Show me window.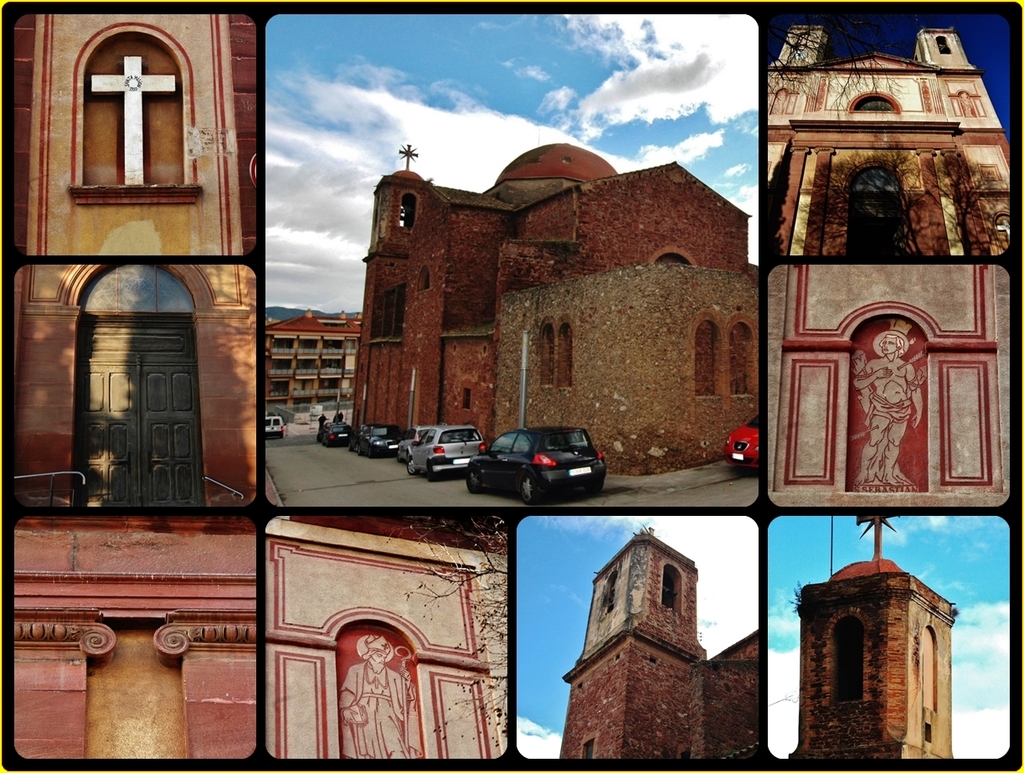
window is here: (left=396, top=191, right=414, bottom=226).
